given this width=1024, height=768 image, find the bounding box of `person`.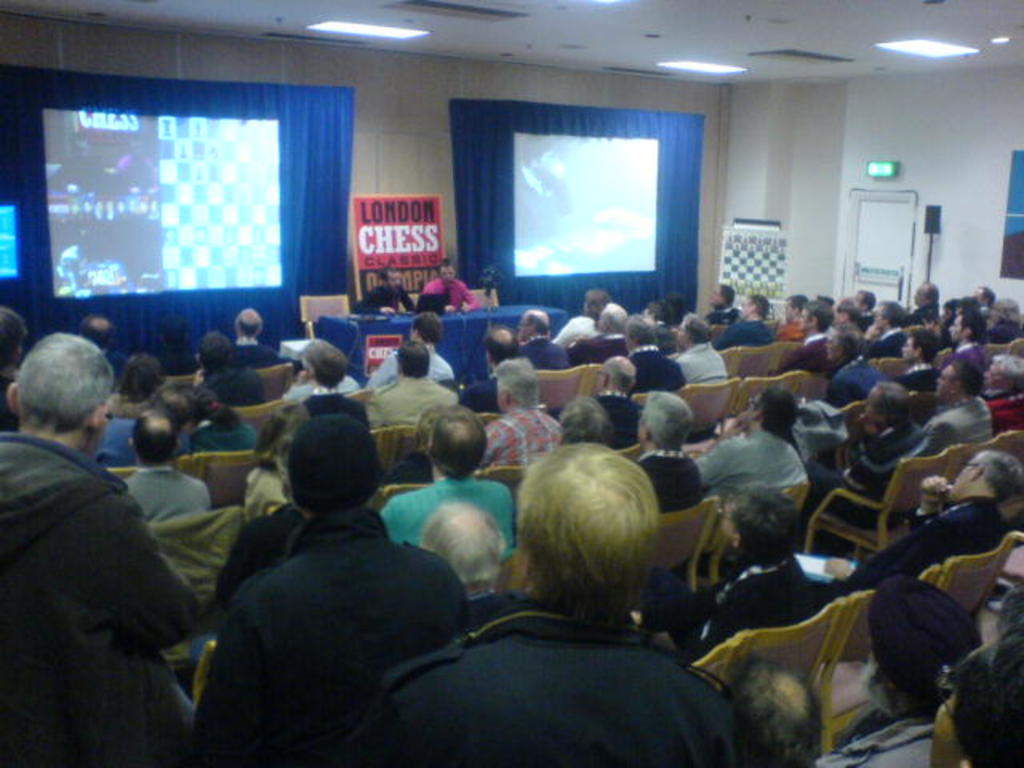
select_region(363, 336, 459, 440).
